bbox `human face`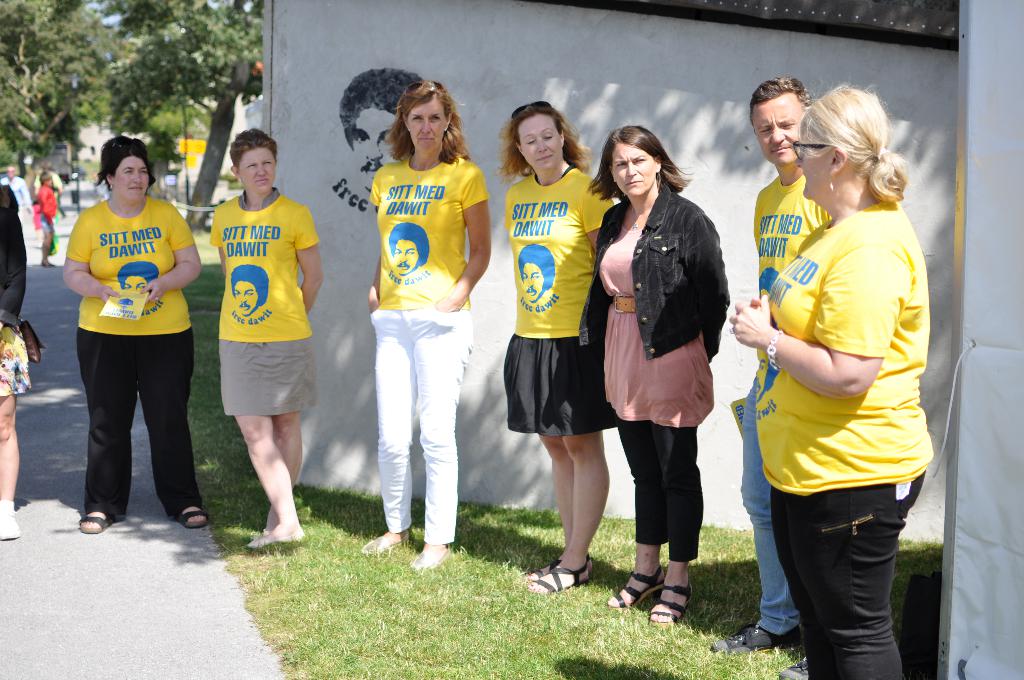
bbox=[406, 97, 452, 151]
